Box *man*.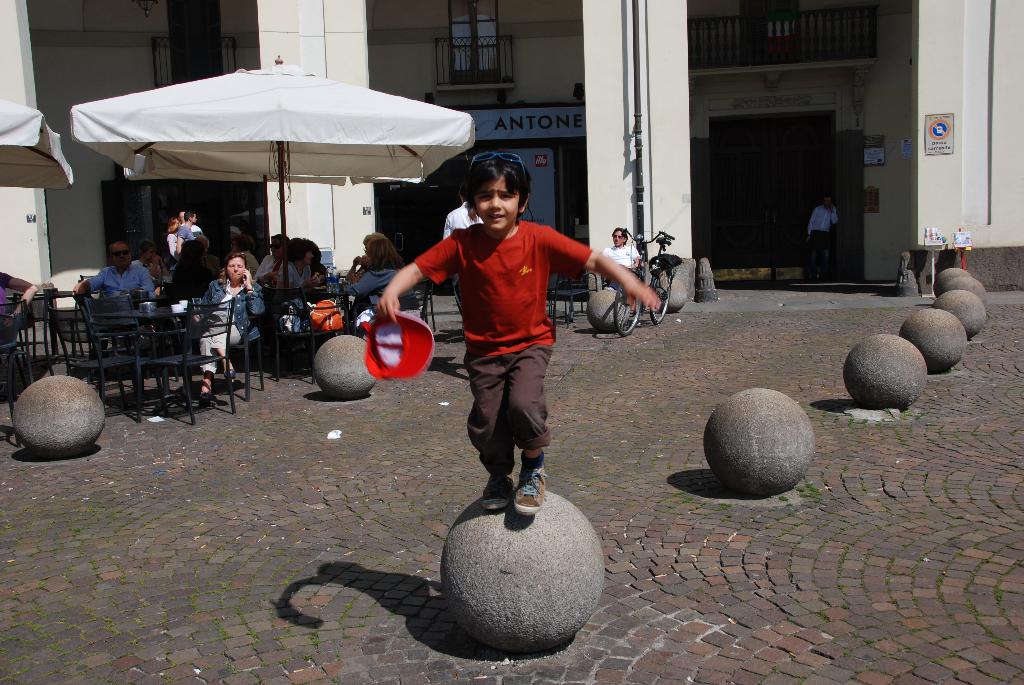
<bbox>179, 214, 196, 261</bbox>.
